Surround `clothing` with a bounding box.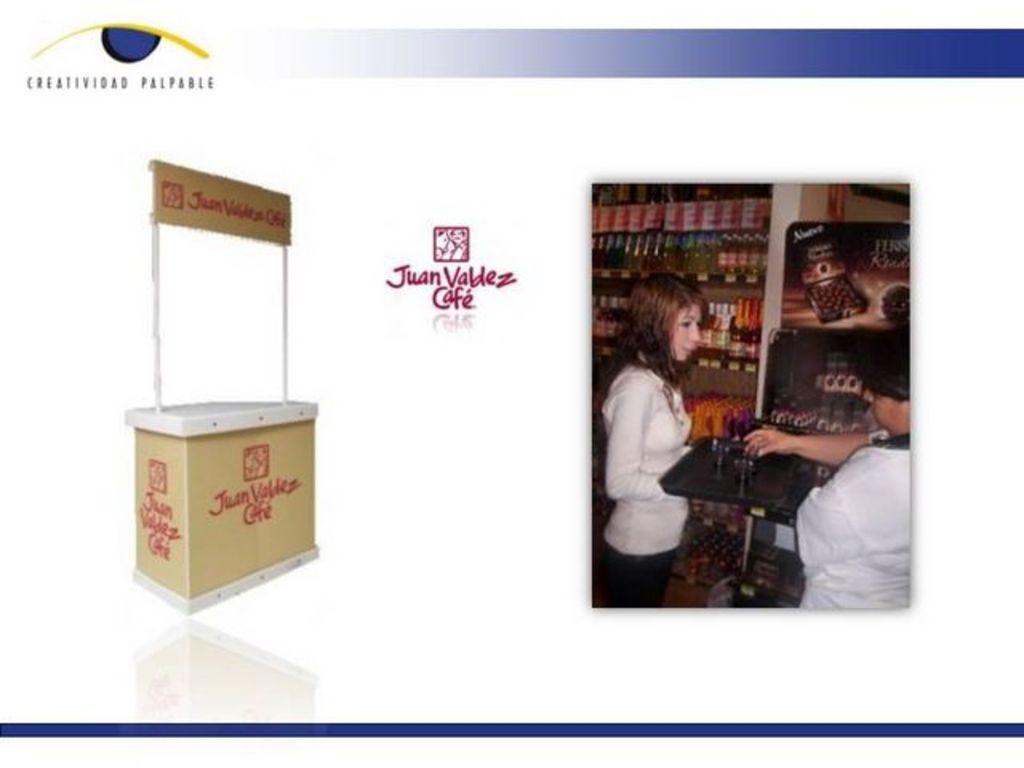
locate(792, 434, 910, 614).
